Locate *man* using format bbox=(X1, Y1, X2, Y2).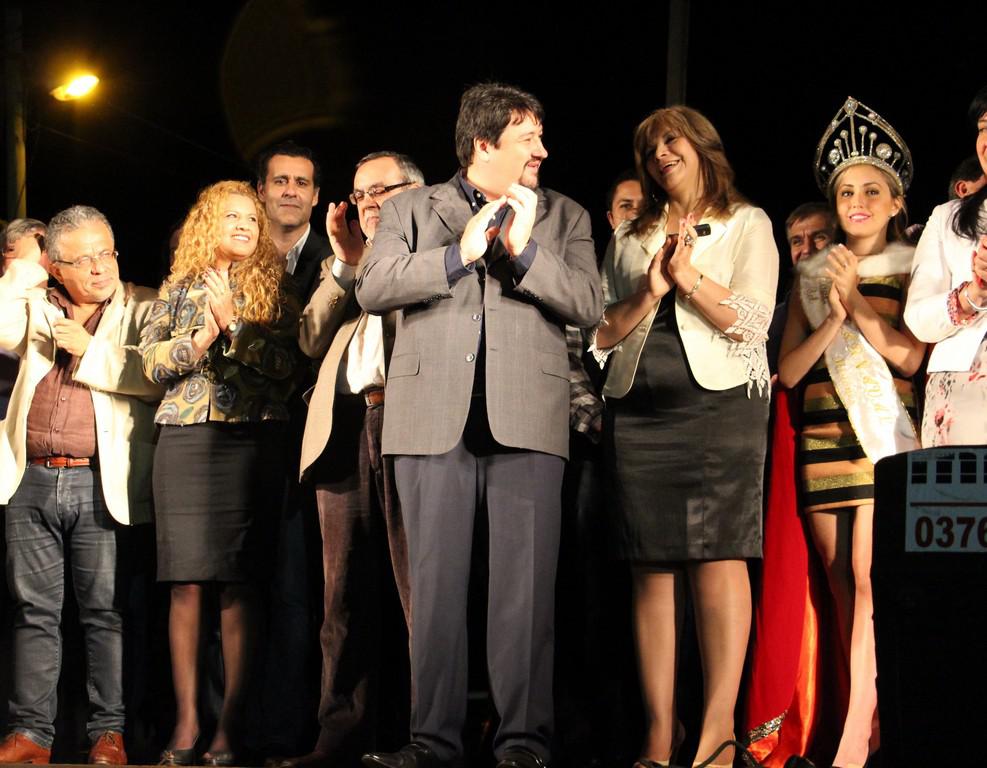
bbox=(202, 146, 332, 751).
